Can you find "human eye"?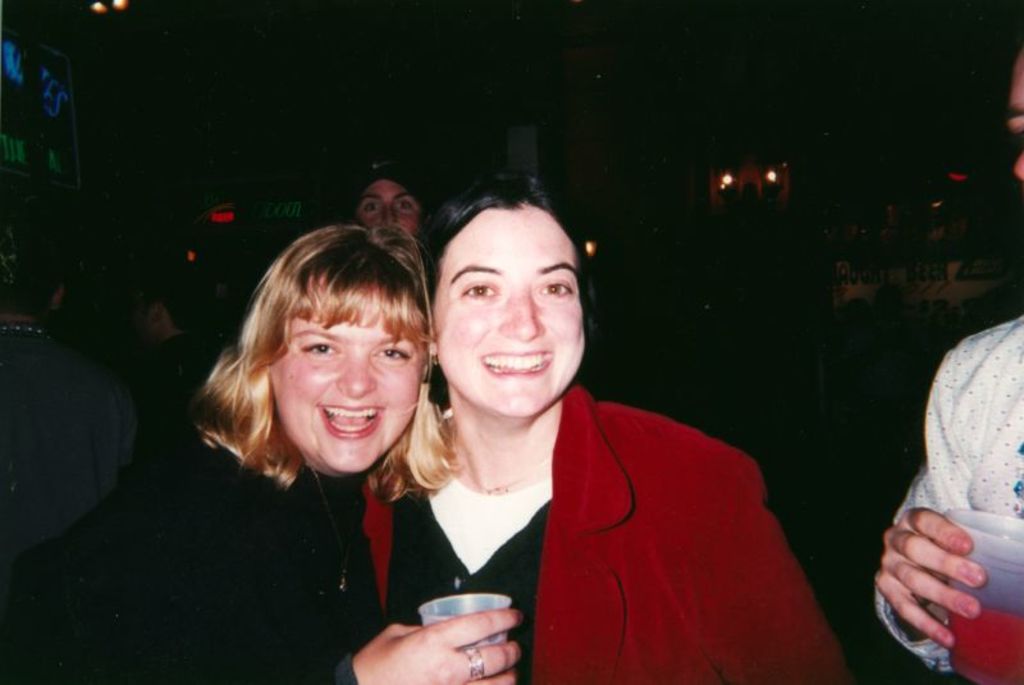
Yes, bounding box: left=530, top=275, right=570, bottom=297.
